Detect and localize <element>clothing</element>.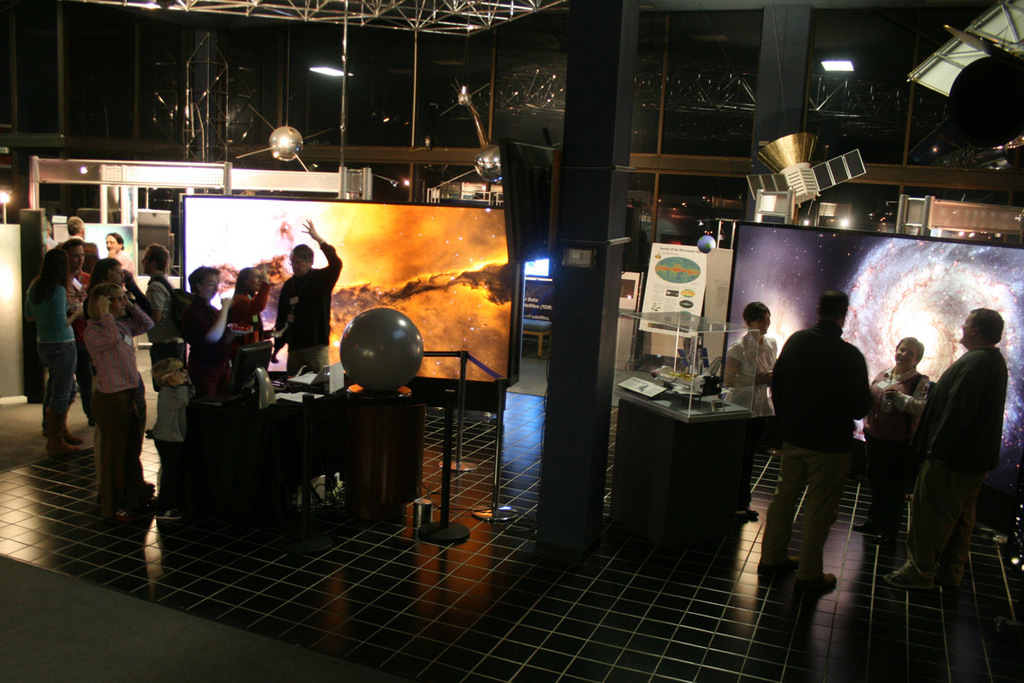
Localized at detection(905, 341, 1011, 559).
